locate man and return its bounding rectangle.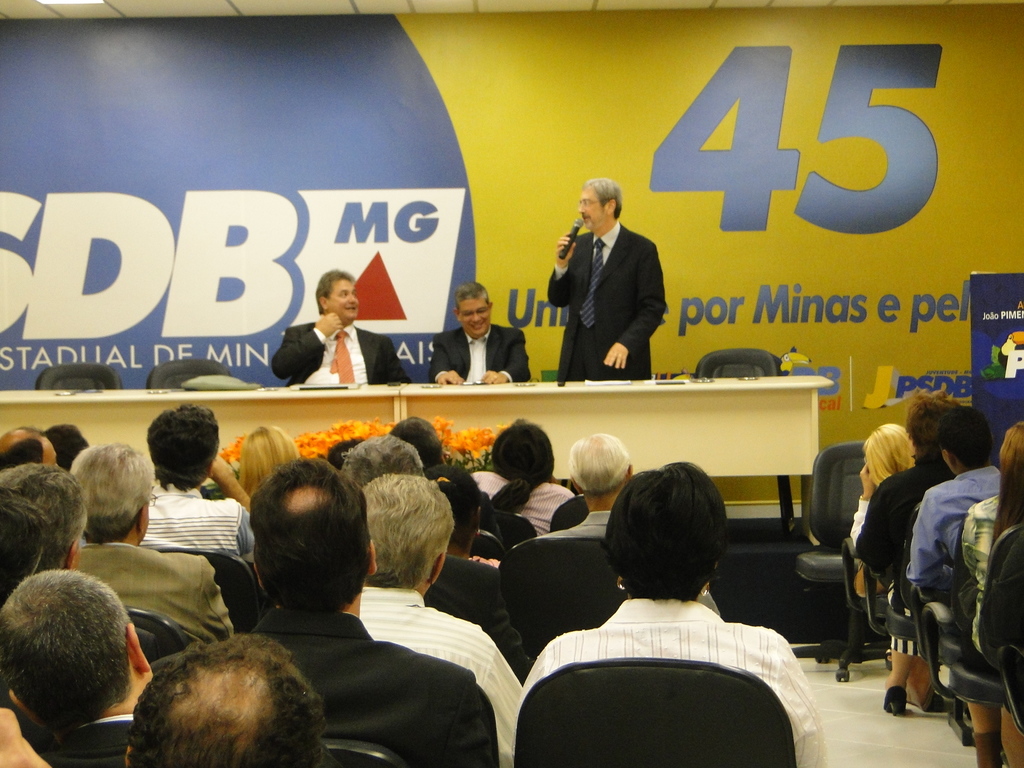
locate(0, 424, 63, 475).
